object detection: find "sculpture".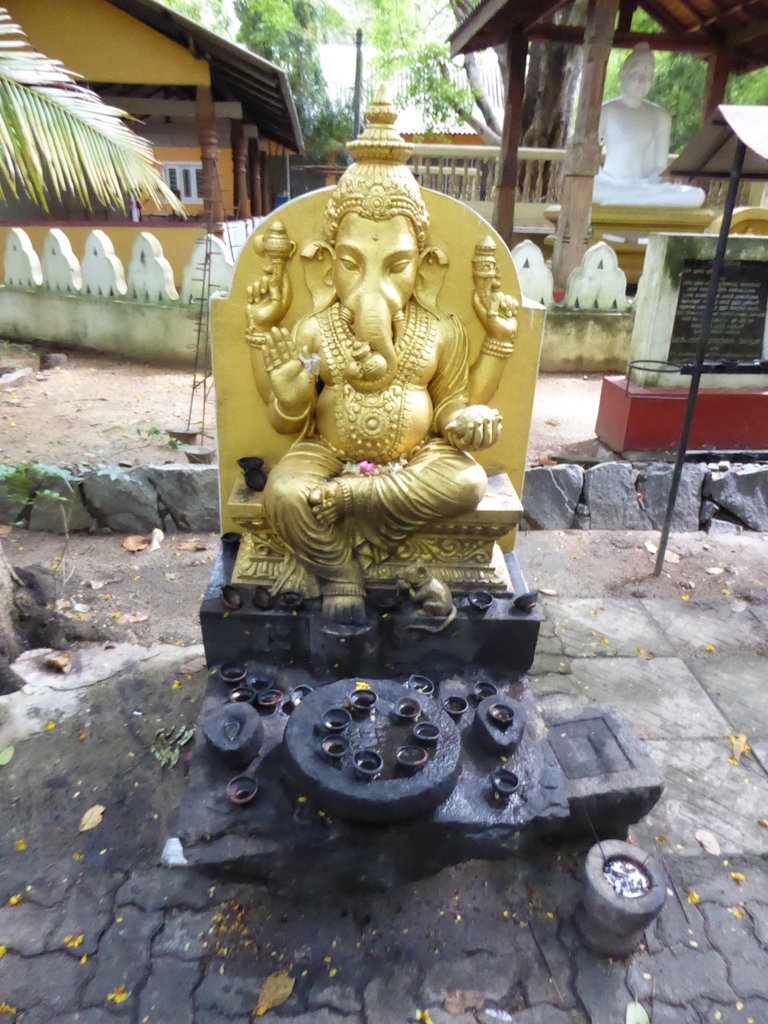
196 167 561 655.
